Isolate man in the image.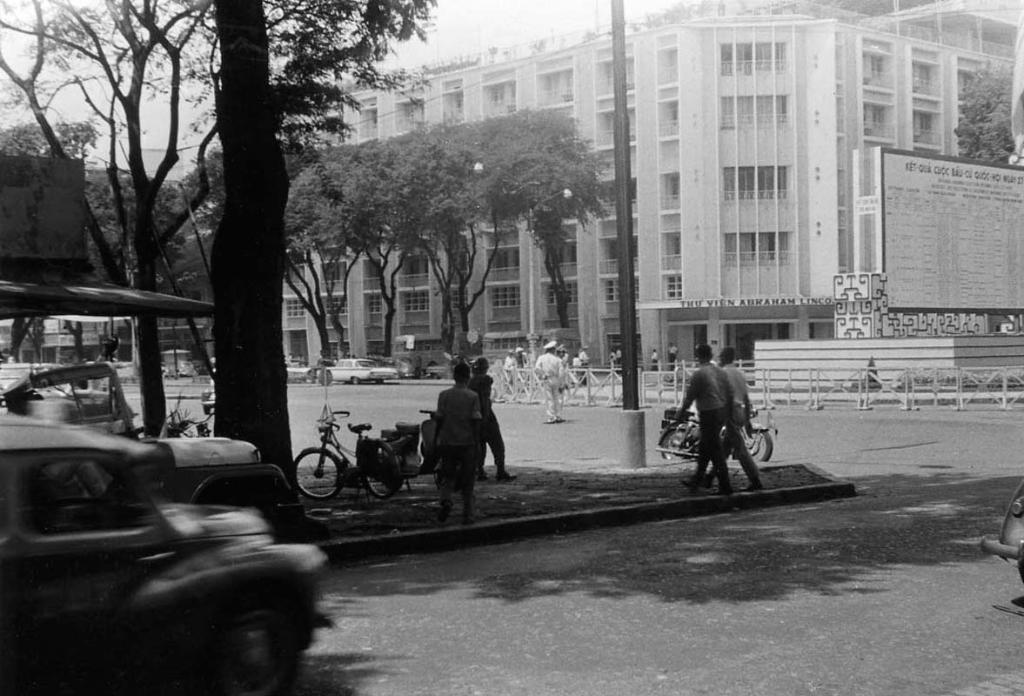
Isolated region: <region>432, 361, 485, 522</region>.
